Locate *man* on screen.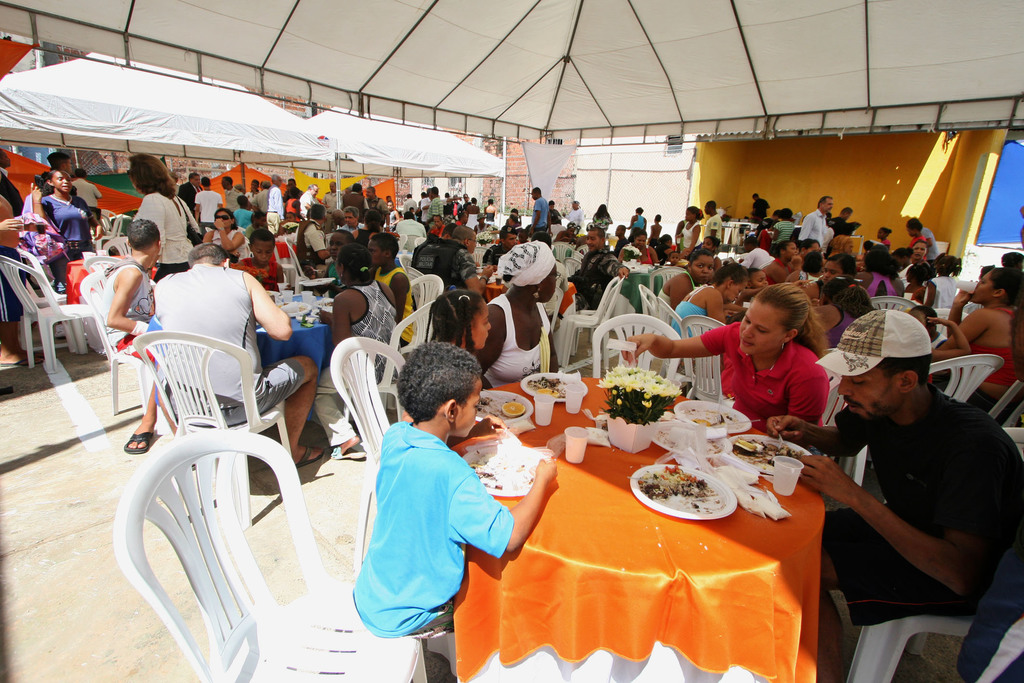
On screen at select_region(428, 210, 444, 235).
